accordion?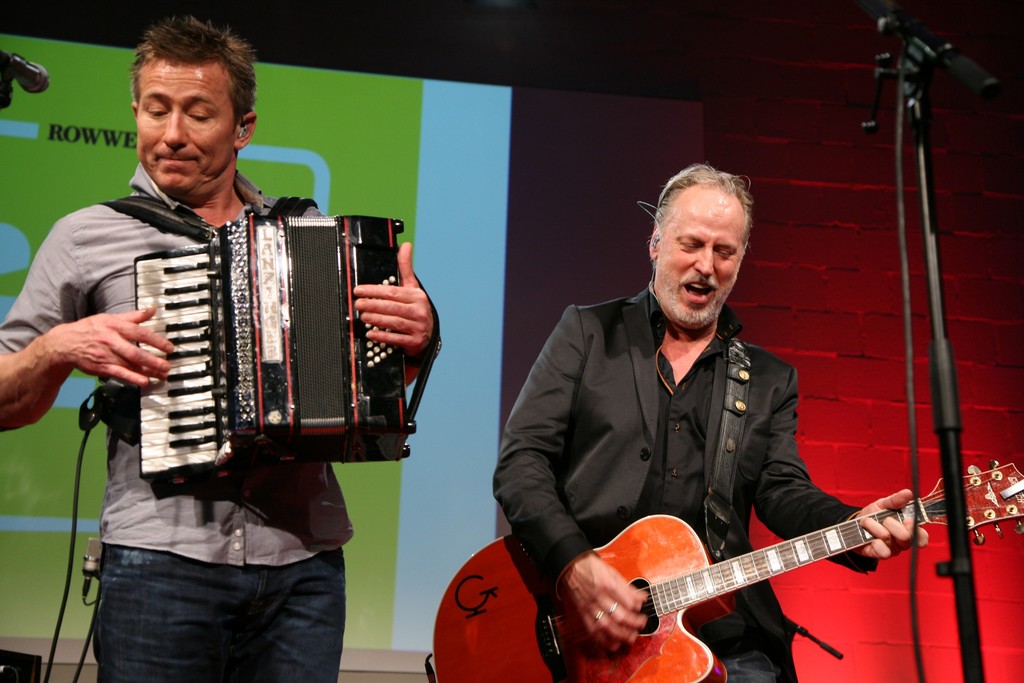
box=[110, 199, 420, 514]
